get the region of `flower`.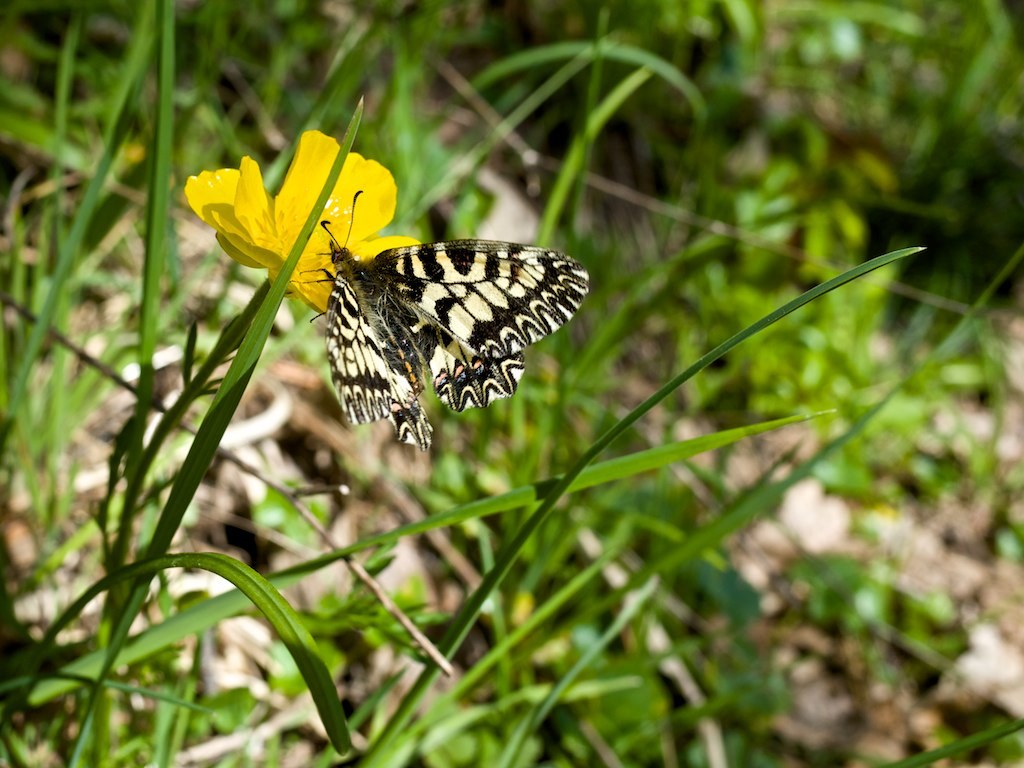
select_region(194, 145, 409, 295).
